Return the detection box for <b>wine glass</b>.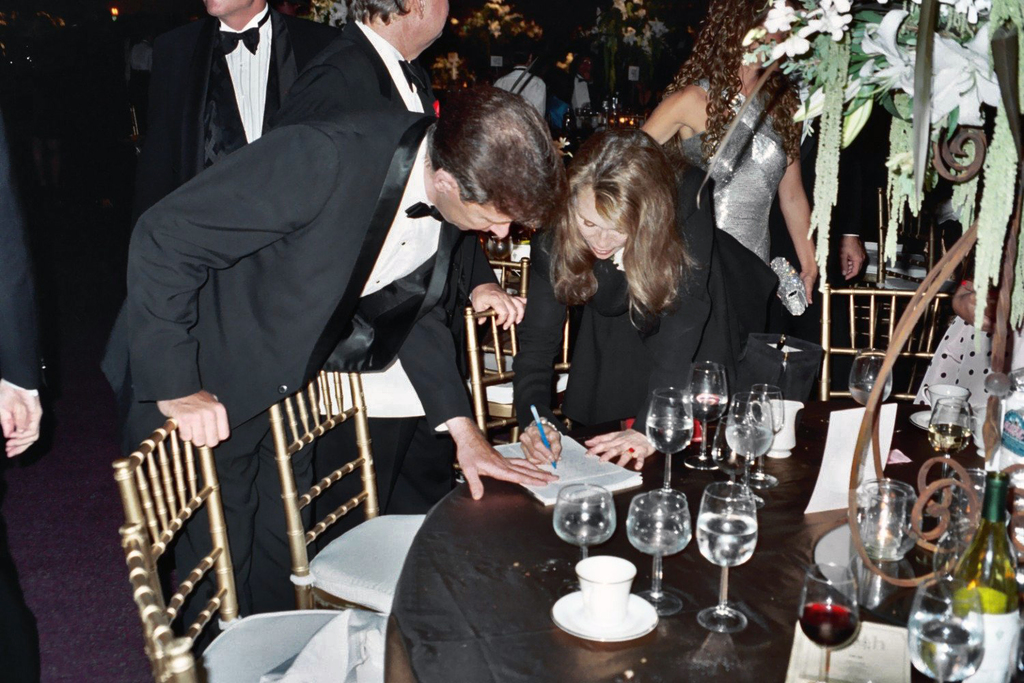
x1=797 y1=565 x2=860 y2=682.
